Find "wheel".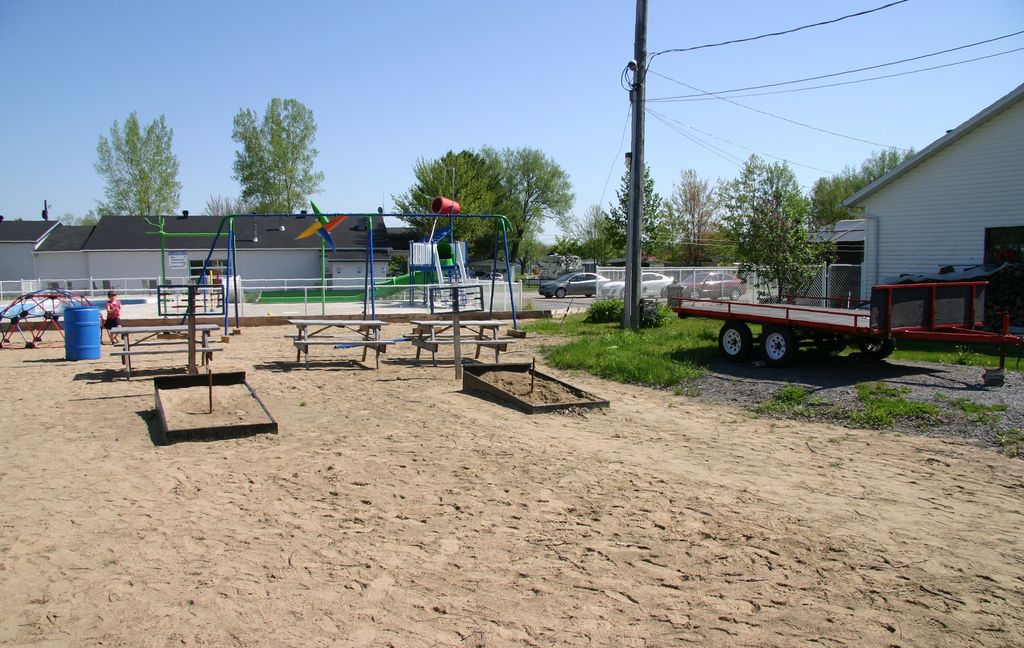
(757,330,794,366).
